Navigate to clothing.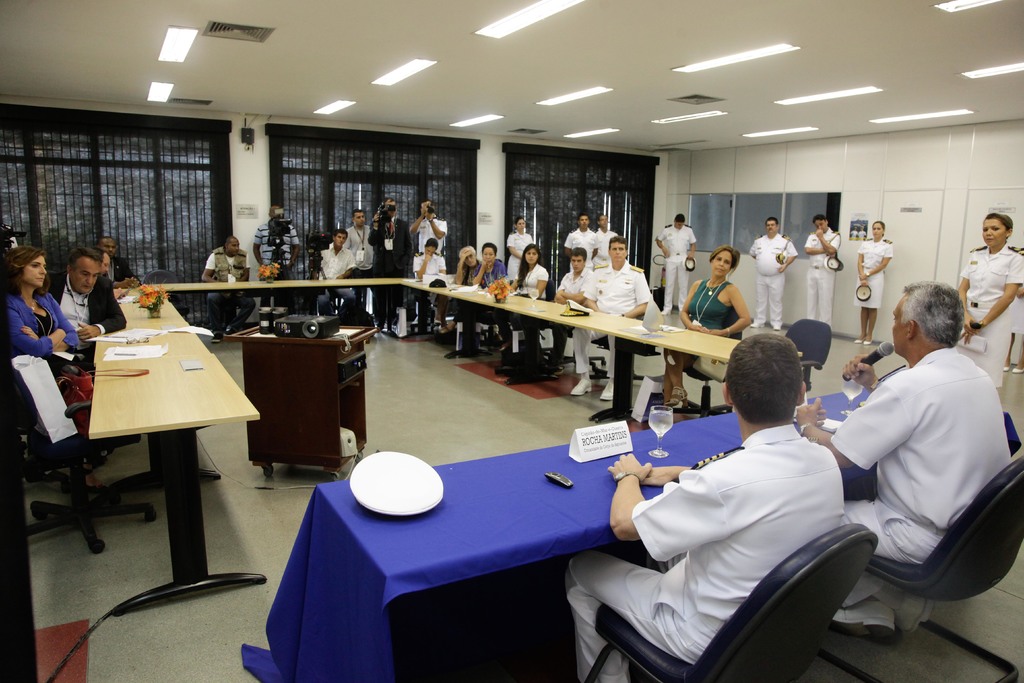
Navigation target: <bbox>251, 220, 303, 309</bbox>.
